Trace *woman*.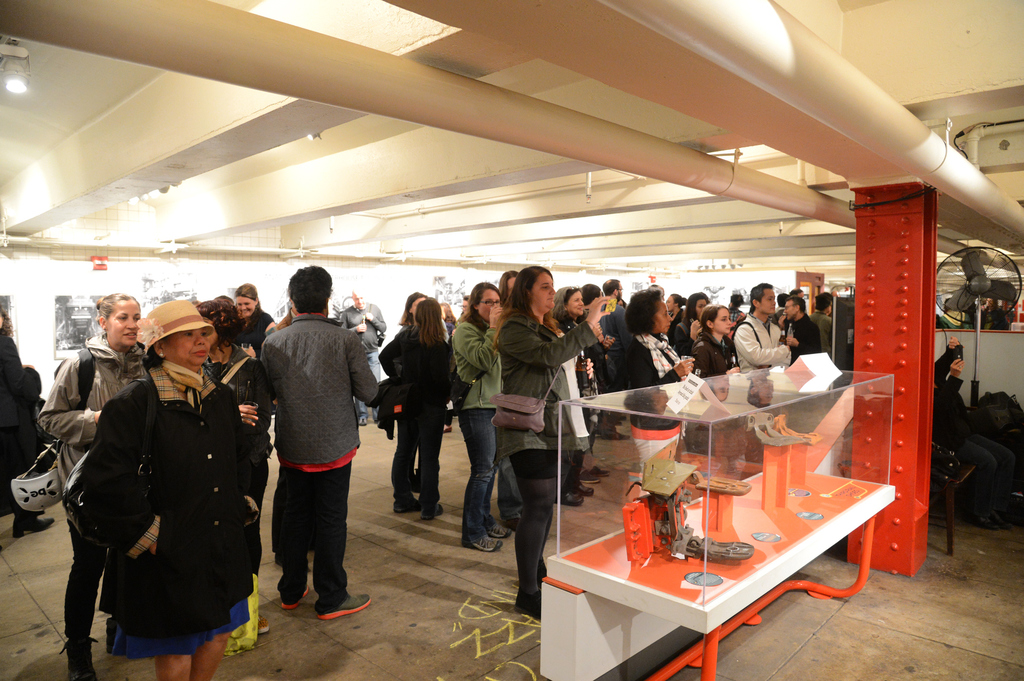
Traced to pyautogui.locateOnScreen(387, 294, 456, 542).
